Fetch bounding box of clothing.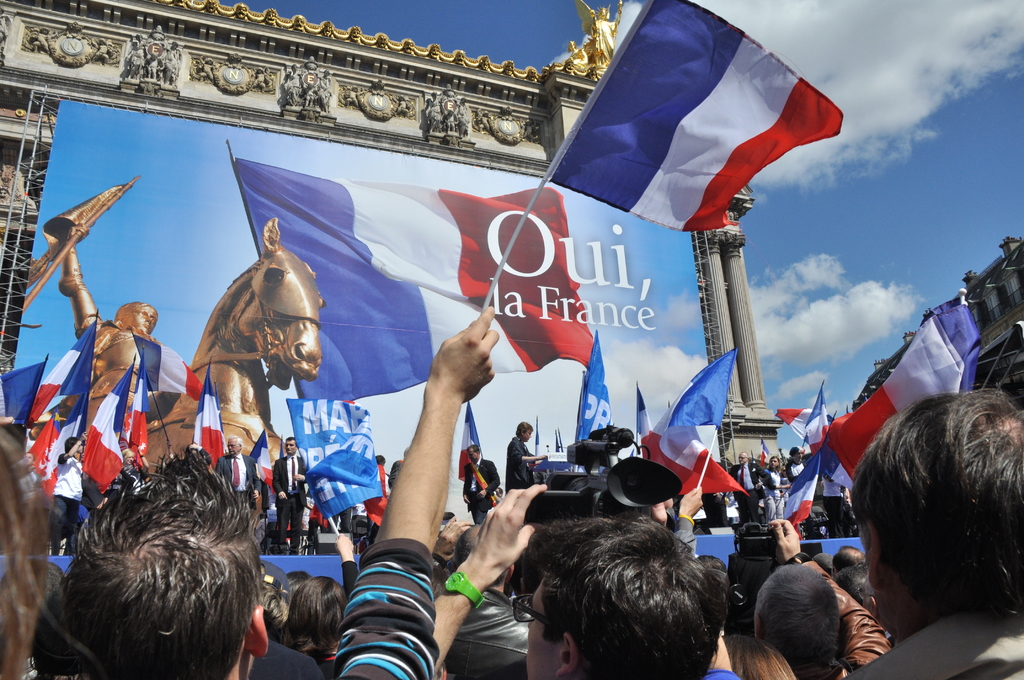
Bbox: {"x1": 212, "y1": 453, "x2": 250, "y2": 516}.
